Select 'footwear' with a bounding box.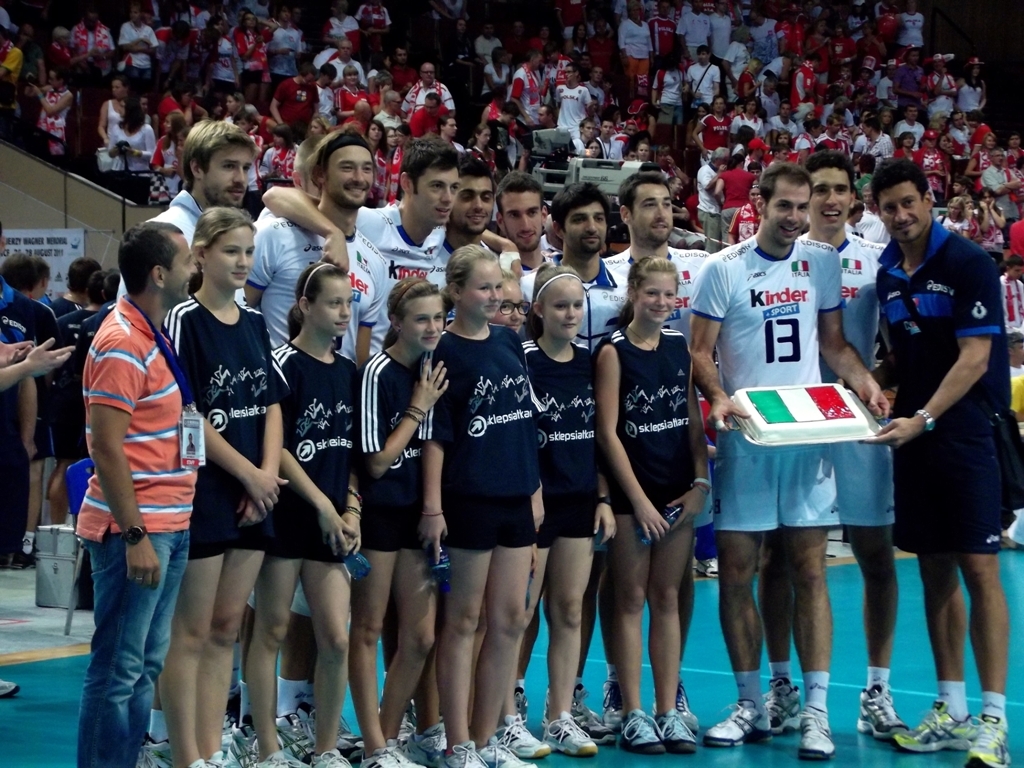
(453, 745, 490, 767).
